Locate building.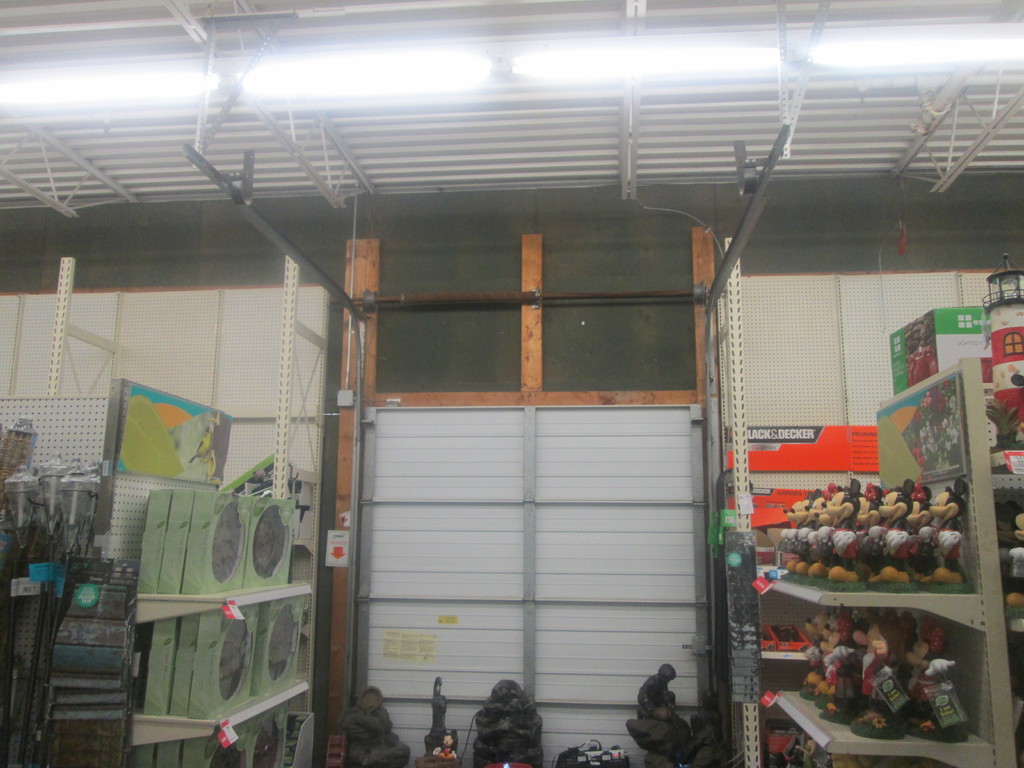
Bounding box: (0, 0, 1023, 767).
